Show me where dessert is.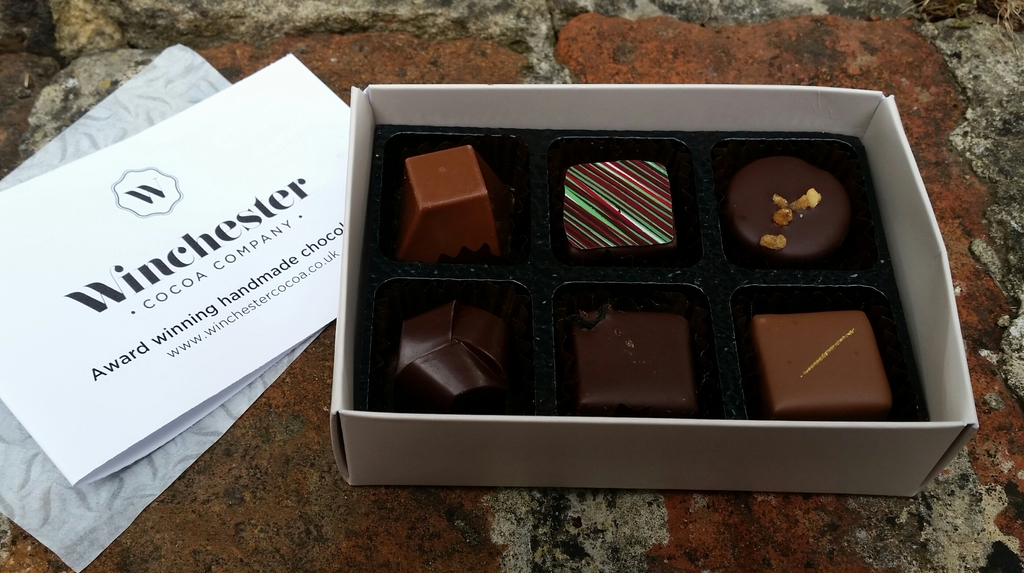
dessert is at box=[291, 91, 924, 510].
